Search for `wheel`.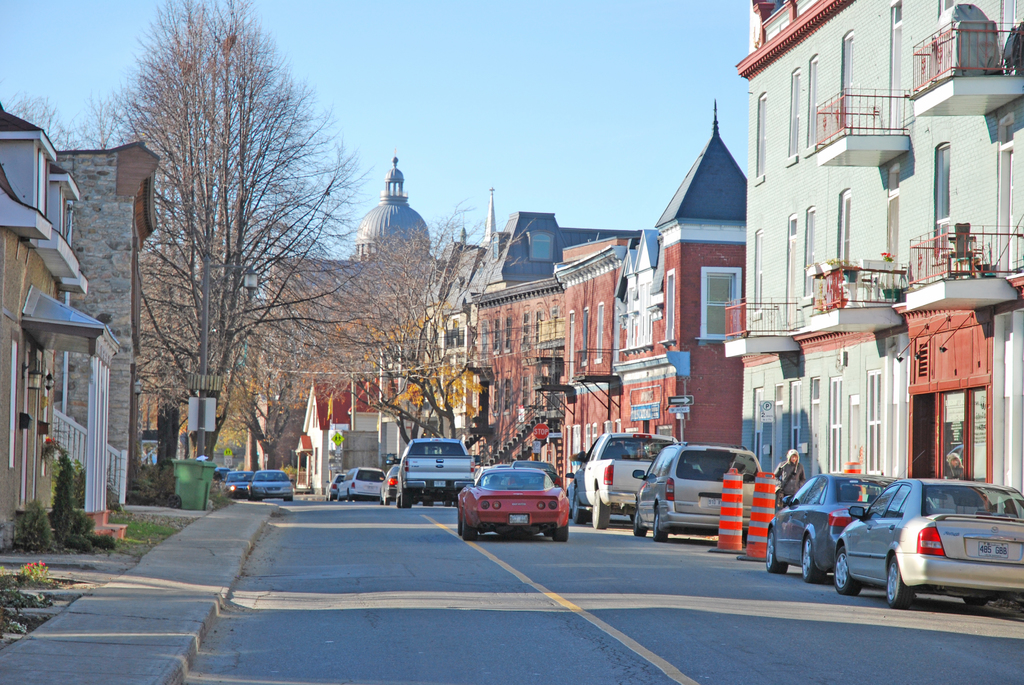
Found at x1=654, y1=503, x2=666, y2=542.
